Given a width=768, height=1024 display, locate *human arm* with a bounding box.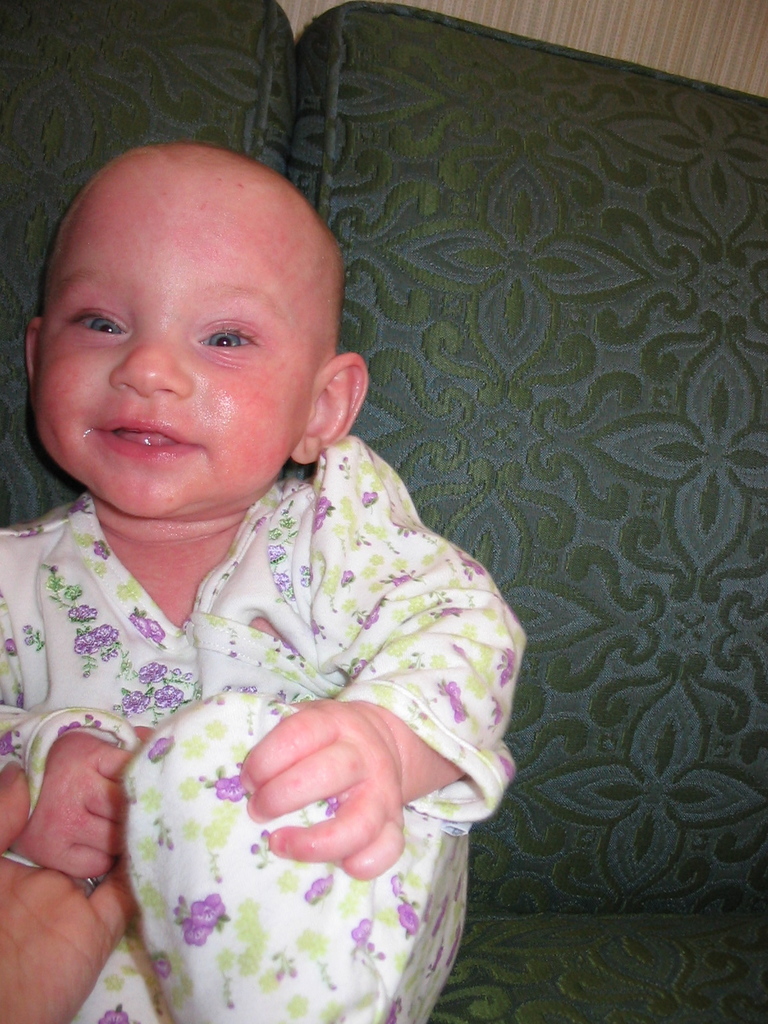
Located: <region>0, 705, 150, 891</region>.
